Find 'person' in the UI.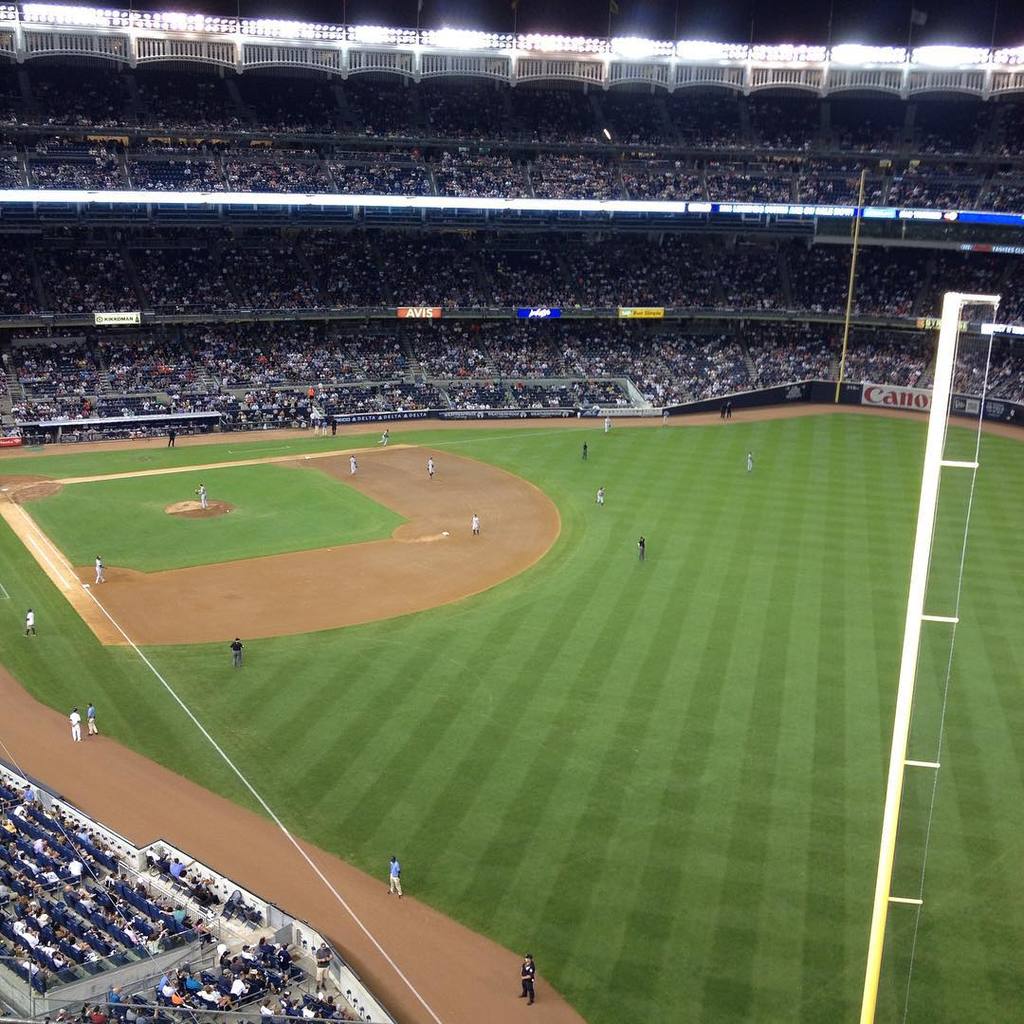
UI element at {"x1": 93, "y1": 557, "x2": 101, "y2": 586}.
